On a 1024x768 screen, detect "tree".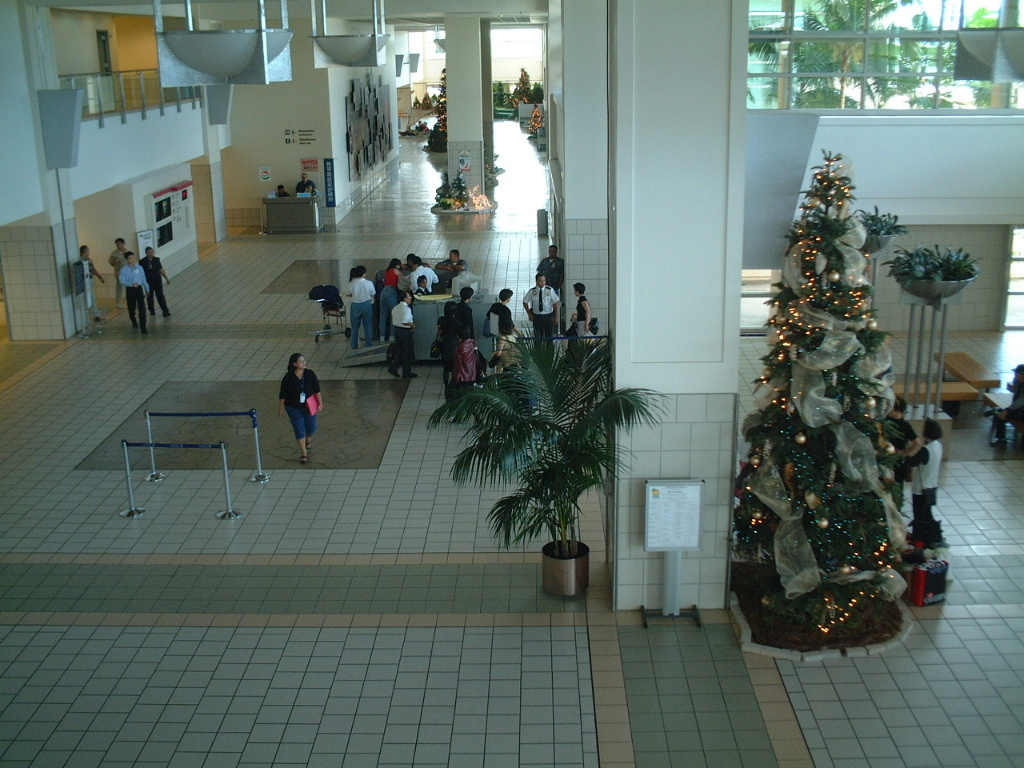
bbox(449, 165, 477, 212).
